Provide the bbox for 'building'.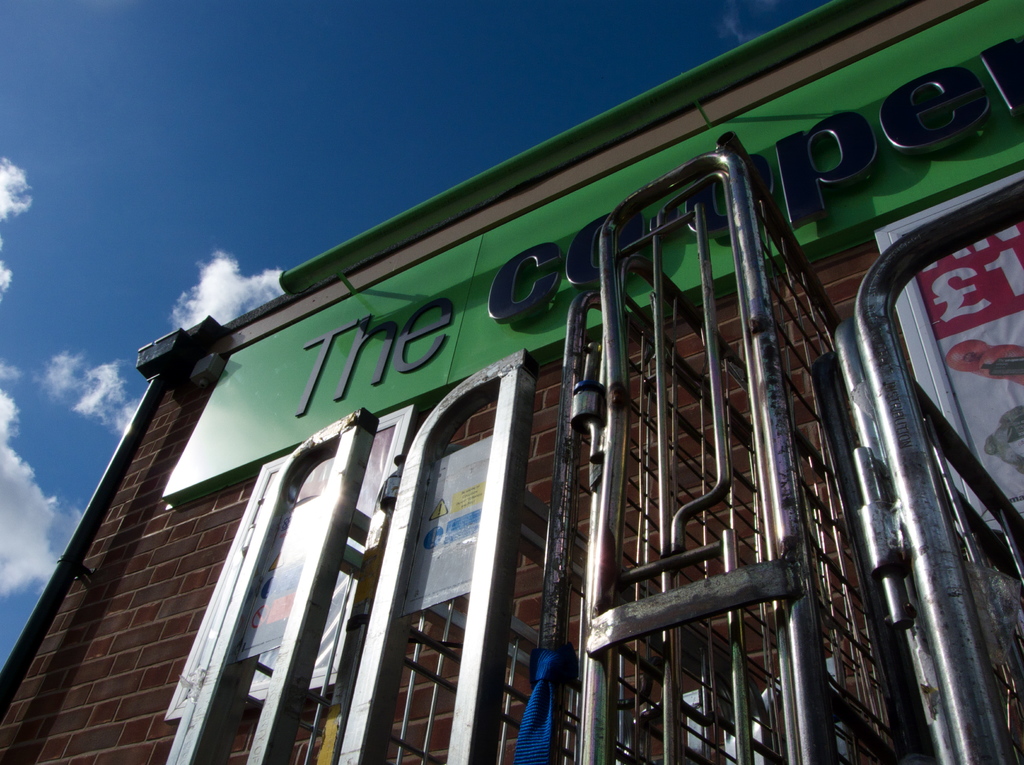
l=0, t=0, r=1023, b=764.
